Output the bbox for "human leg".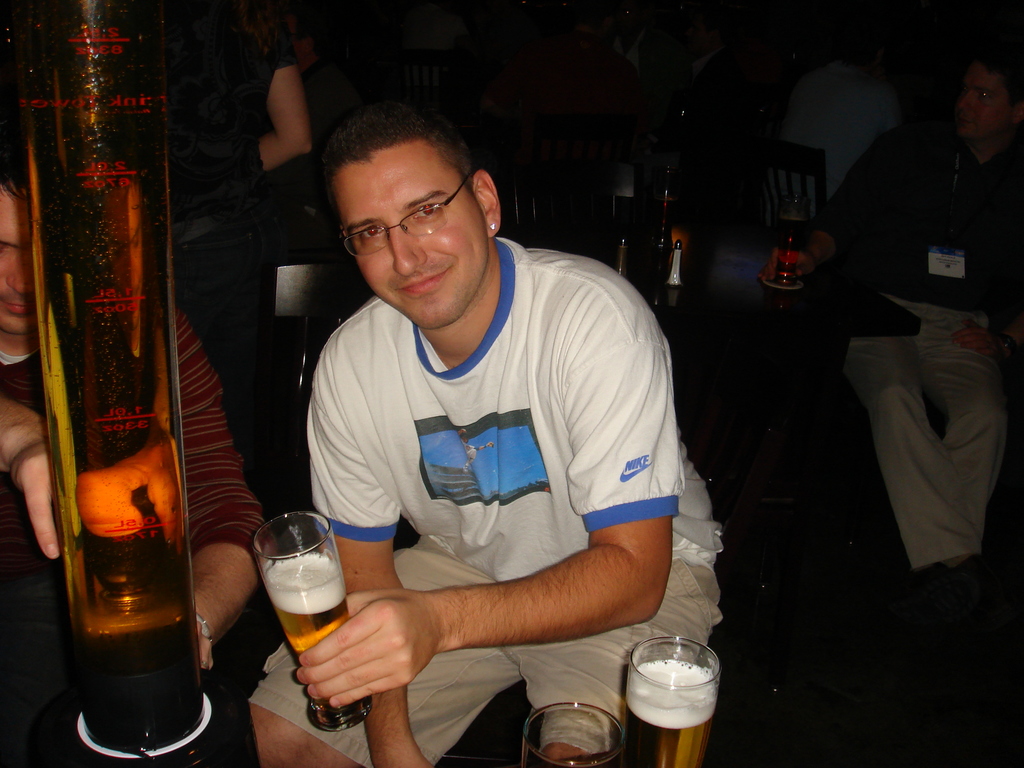
840/302/1011/626.
